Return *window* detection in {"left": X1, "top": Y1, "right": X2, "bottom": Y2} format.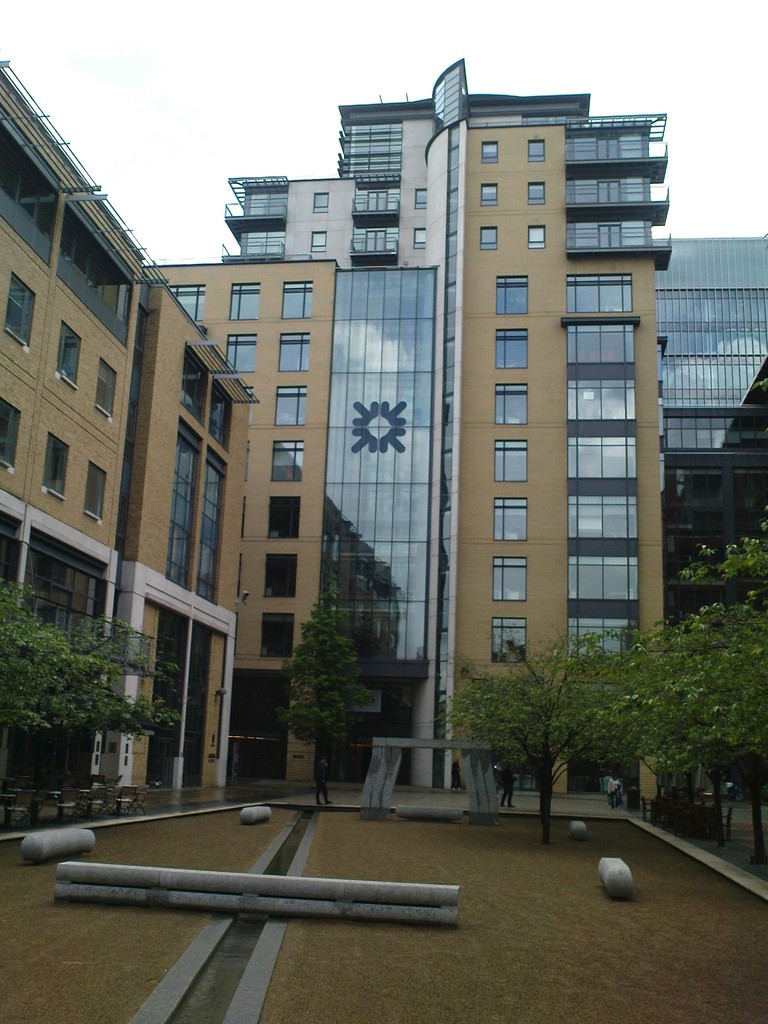
{"left": 212, "top": 384, "right": 234, "bottom": 456}.
